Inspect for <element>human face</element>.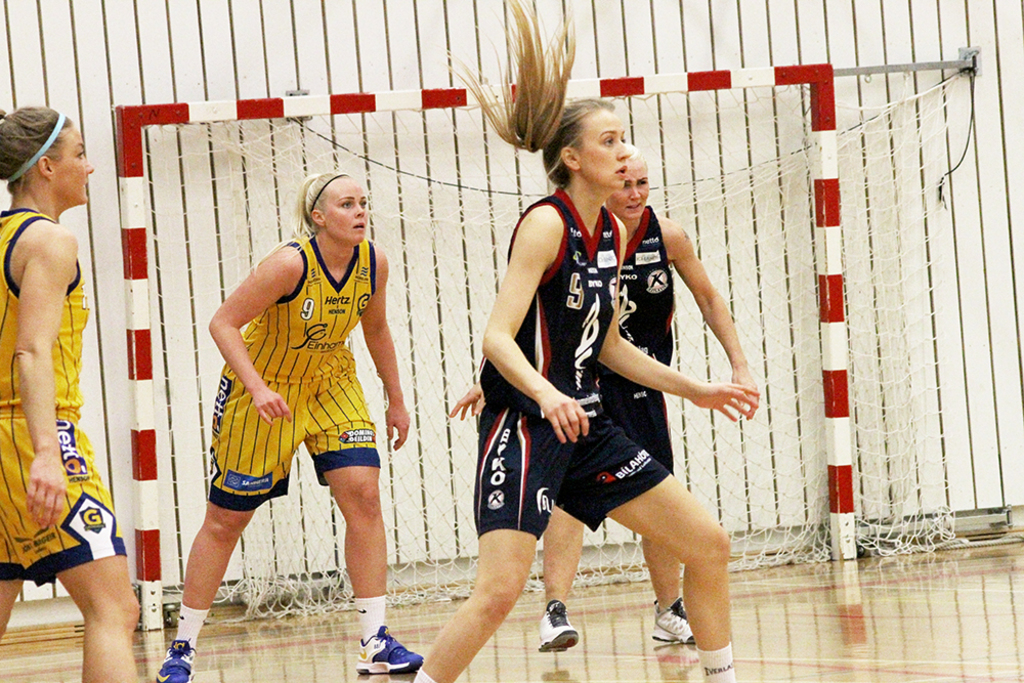
Inspection: box=[577, 106, 631, 194].
